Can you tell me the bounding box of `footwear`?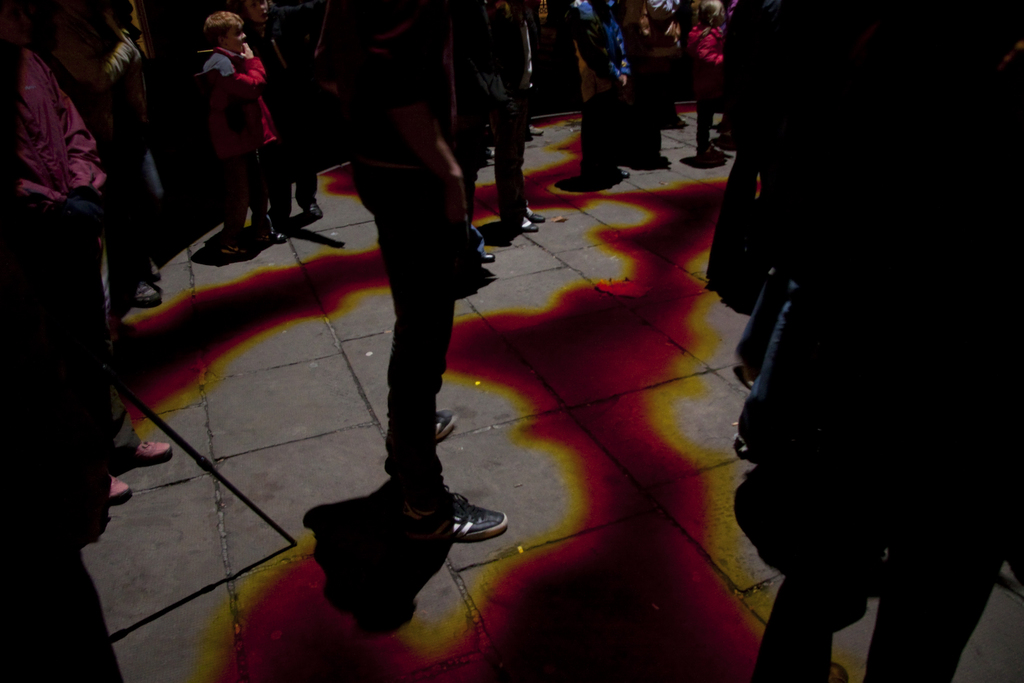
[x1=617, y1=169, x2=628, y2=183].
